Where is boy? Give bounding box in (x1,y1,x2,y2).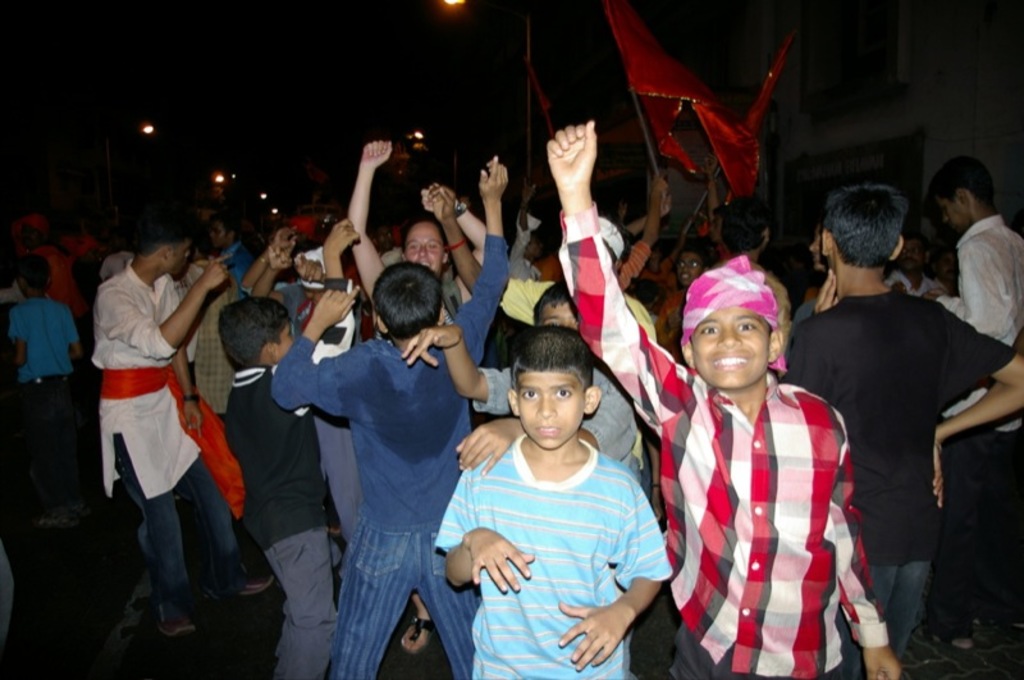
(431,321,671,679).
